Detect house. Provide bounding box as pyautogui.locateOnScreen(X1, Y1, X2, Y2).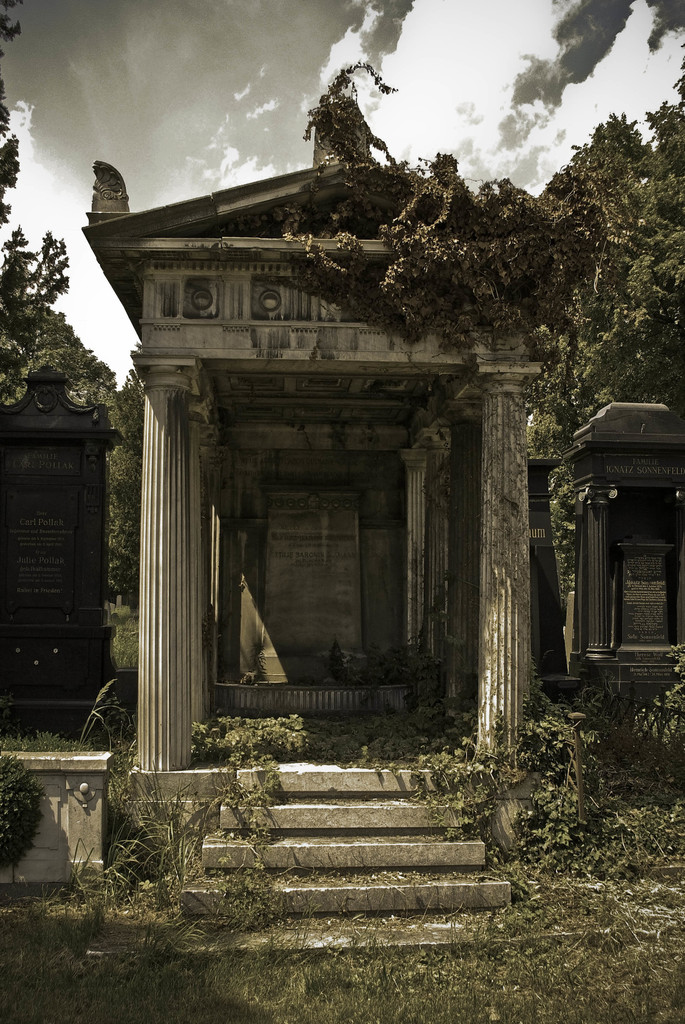
pyautogui.locateOnScreen(86, 146, 548, 779).
